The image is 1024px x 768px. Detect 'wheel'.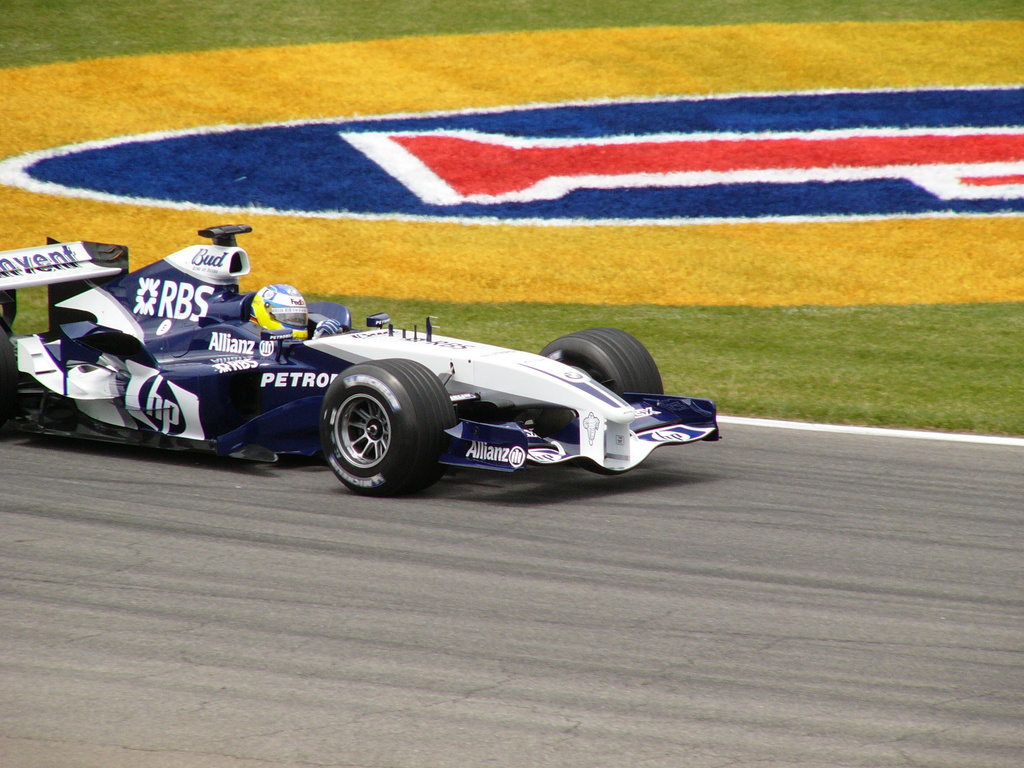
Detection: bbox=[0, 316, 25, 434].
